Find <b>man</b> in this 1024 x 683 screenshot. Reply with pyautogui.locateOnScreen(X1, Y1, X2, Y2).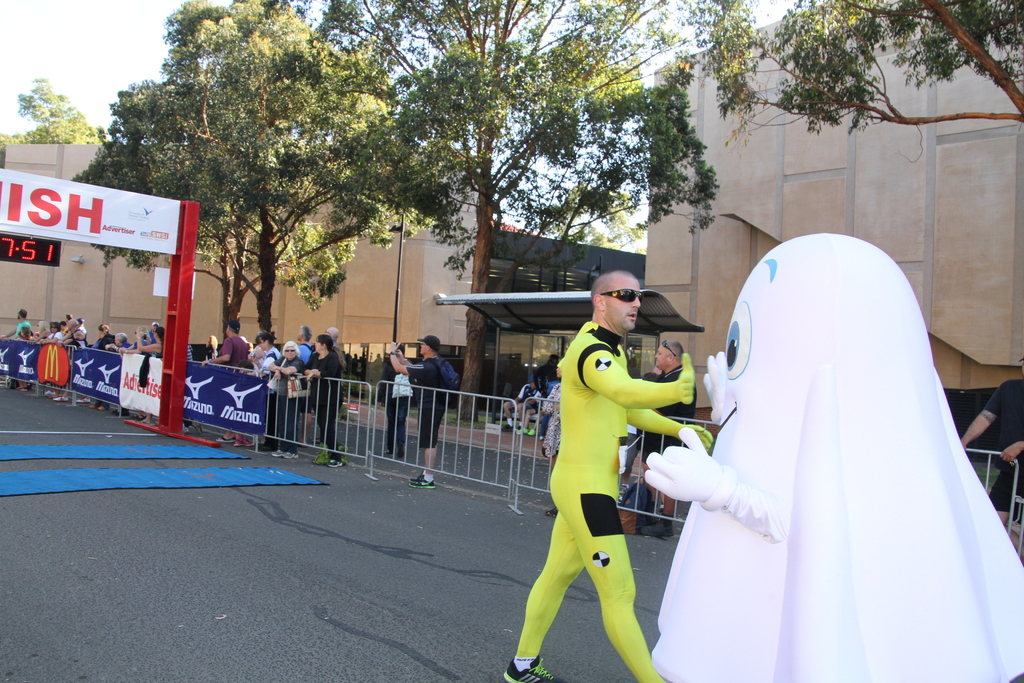
pyautogui.locateOnScreen(198, 323, 255, 377).
